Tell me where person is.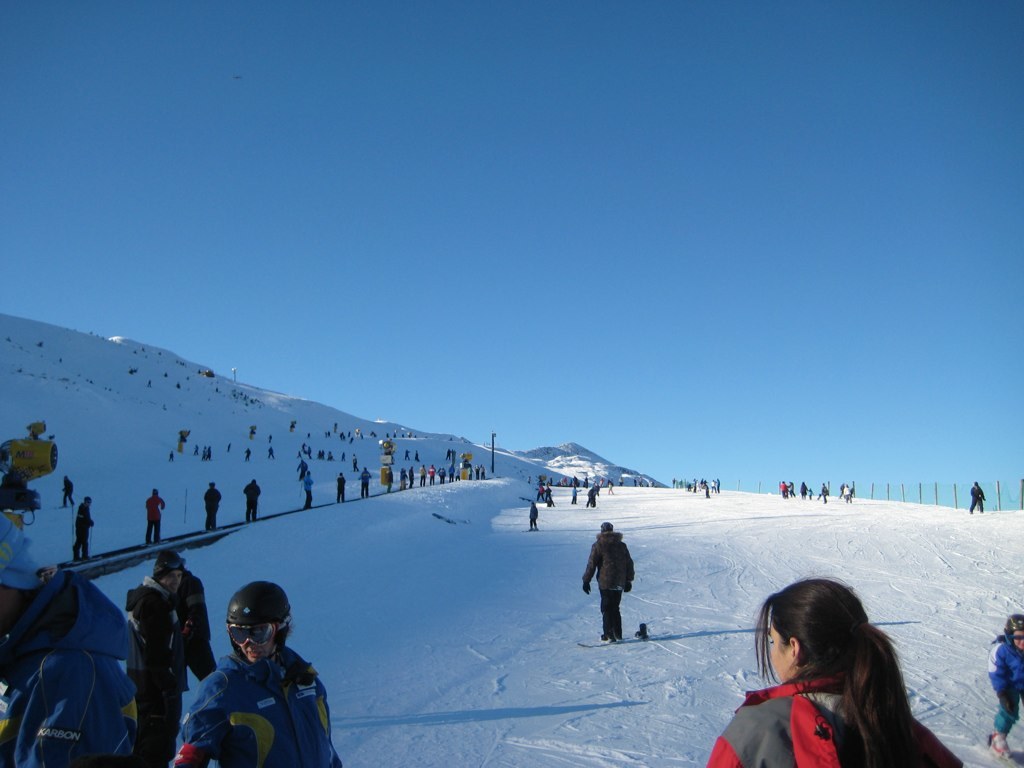
person is at select_region(704, 579, 965, 767).
